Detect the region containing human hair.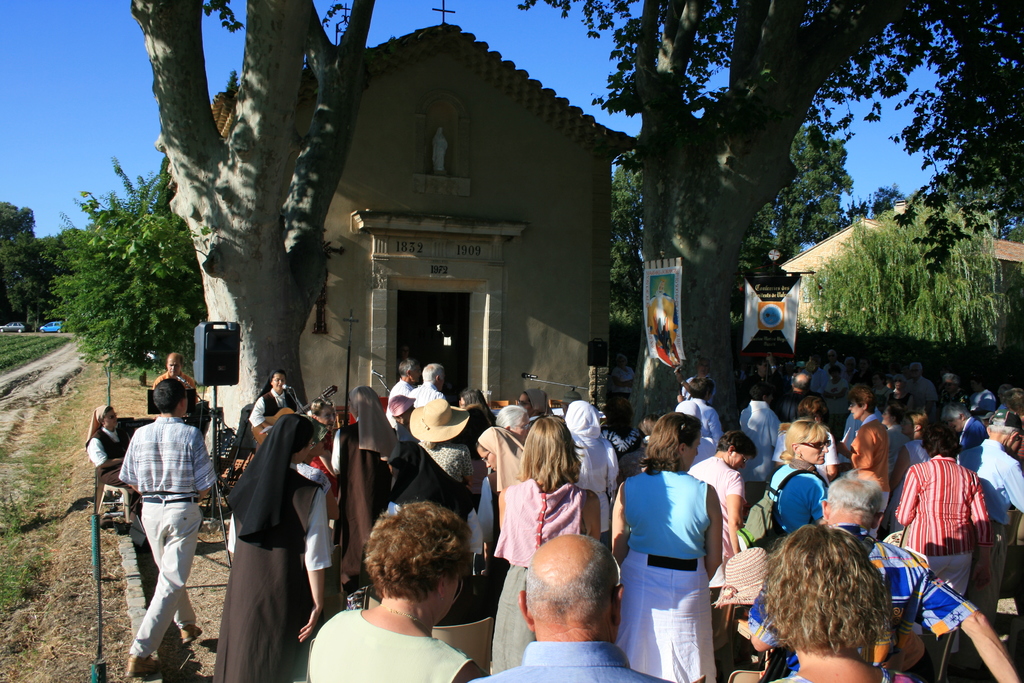
pyautogui.locateOnScreen(766, 532, 917, 673).
